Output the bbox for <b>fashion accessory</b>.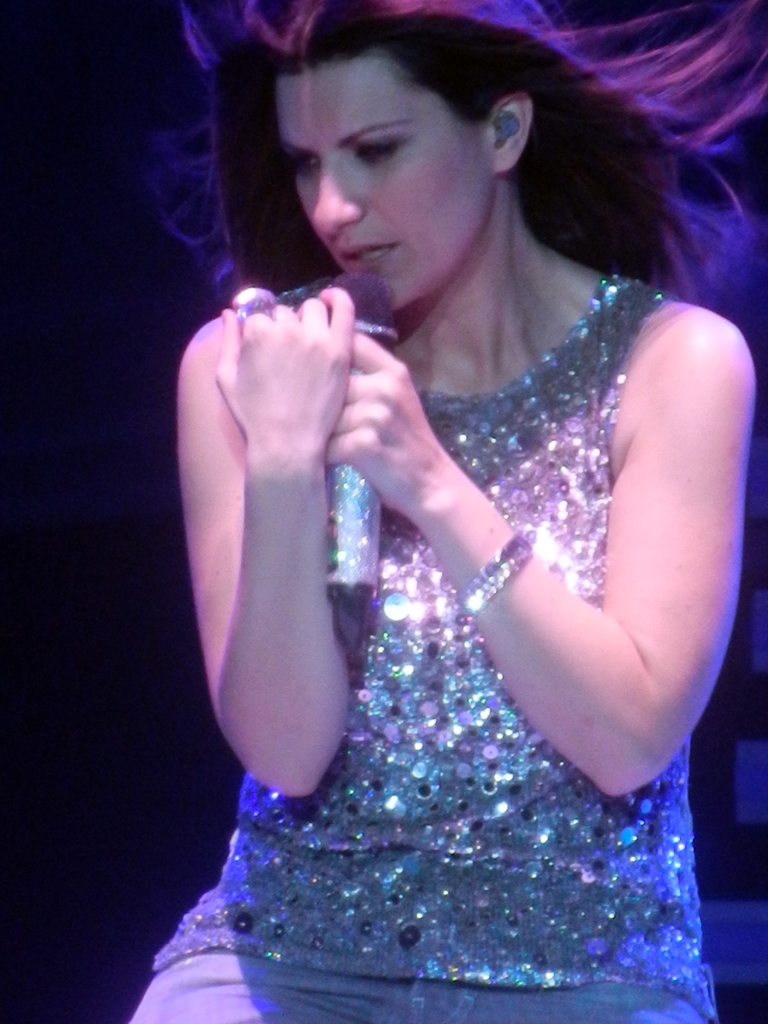
(451, 526, 528, 616).
